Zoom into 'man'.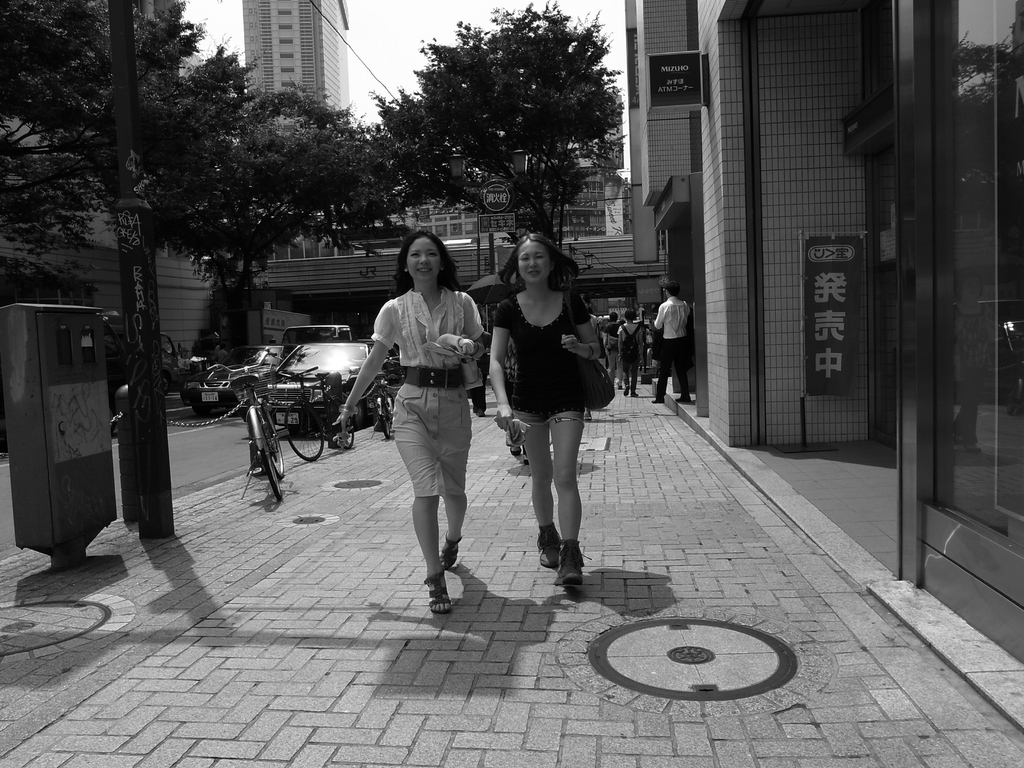
Zoom target: bbox(649, 284, 691, 402).
